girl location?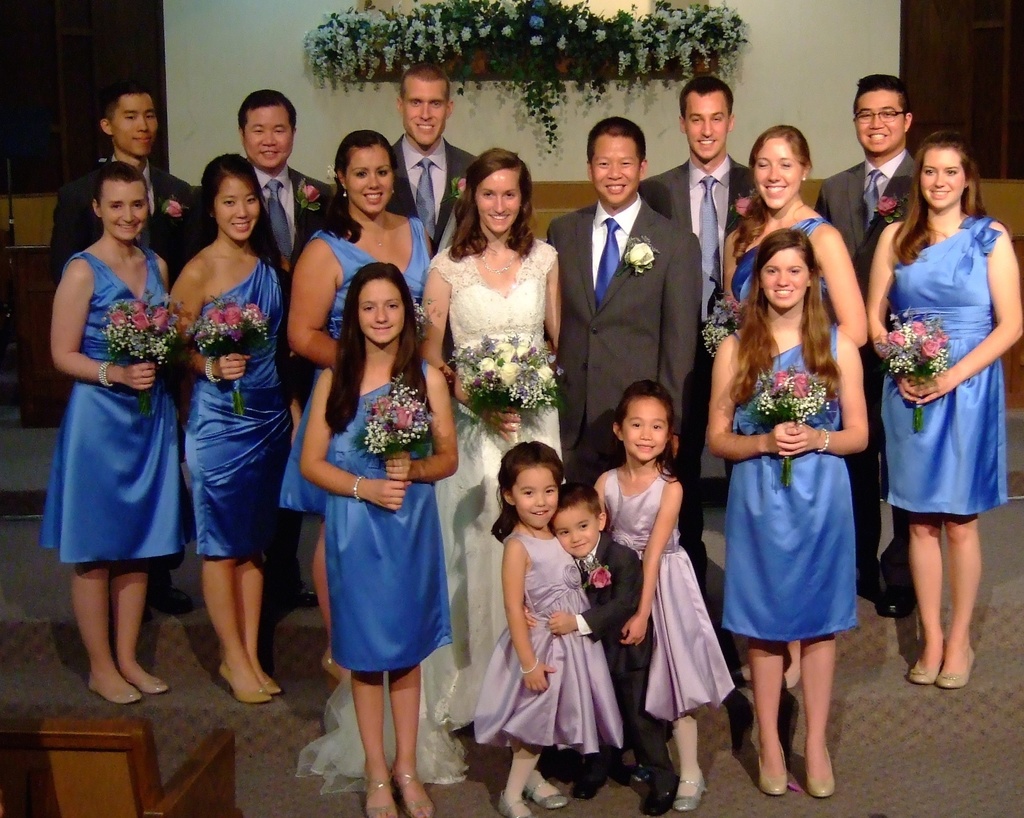
box=[469, 434, 624, 814]
